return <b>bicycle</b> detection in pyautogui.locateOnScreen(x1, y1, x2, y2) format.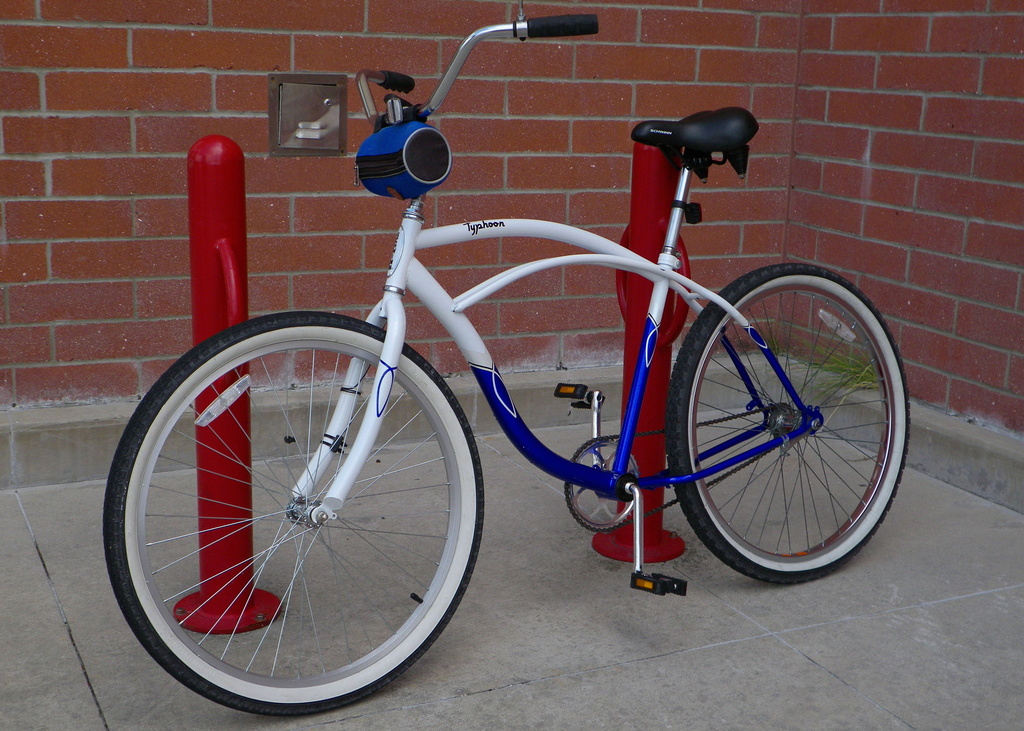
pyautogui.locateOnScreen(114, 12, 920, 679).
